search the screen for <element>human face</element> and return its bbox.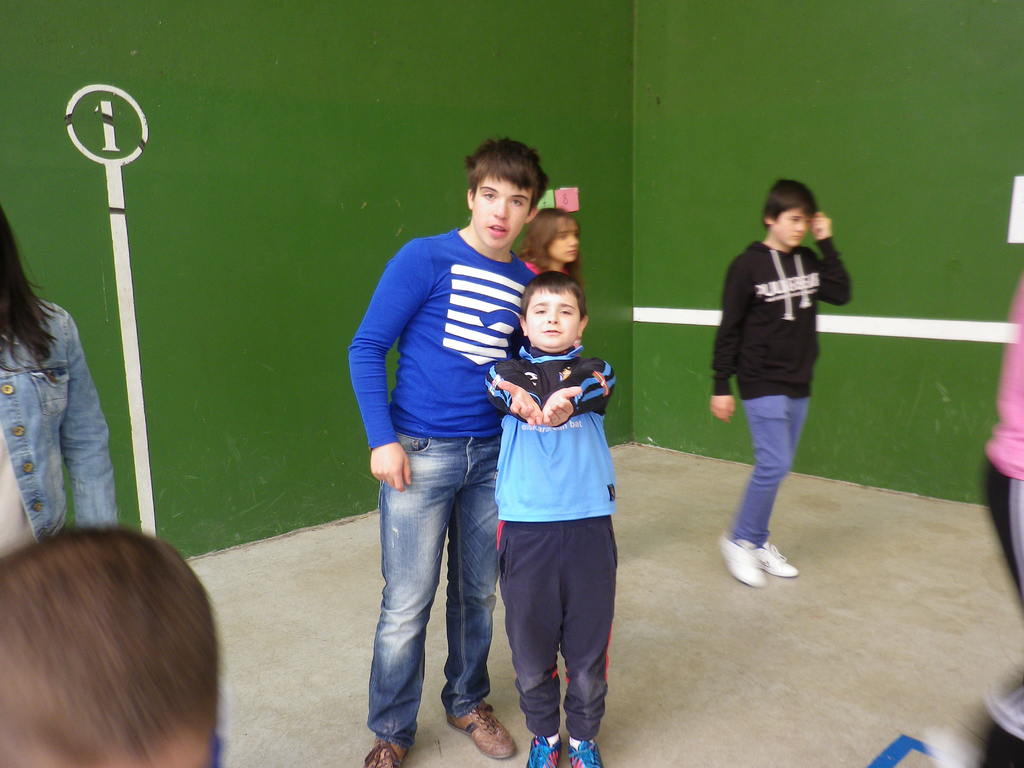
Found: x1=774 y1=204 x2=812 y2=246.
